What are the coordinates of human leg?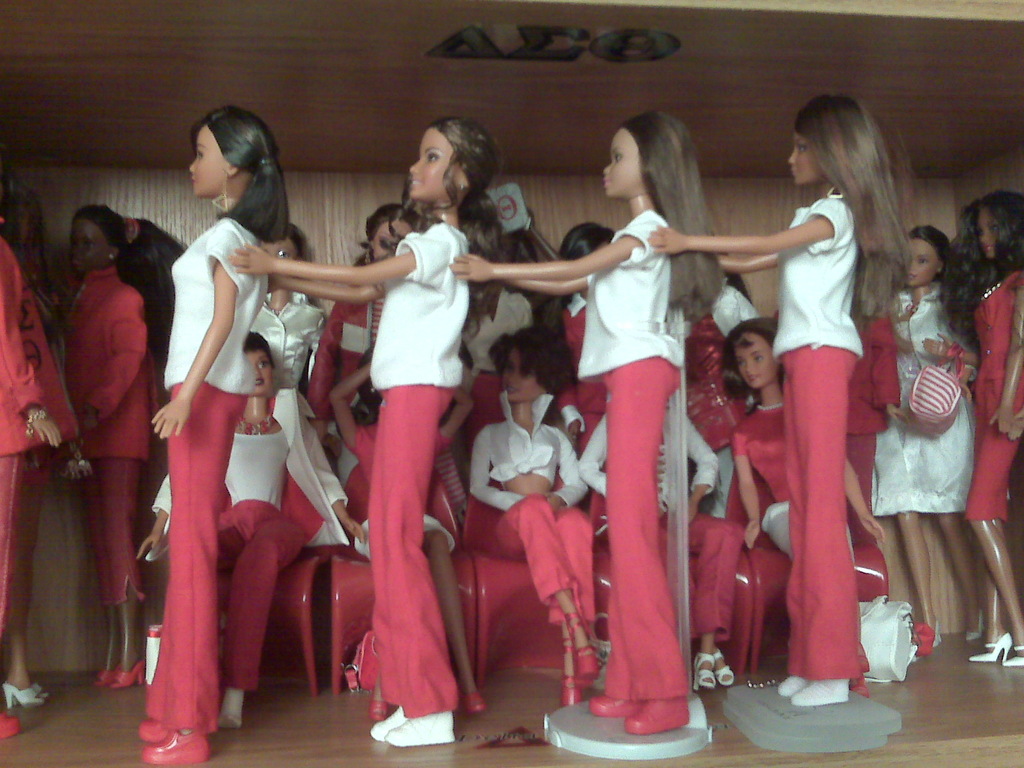
box(561, 502, 596, 709).
